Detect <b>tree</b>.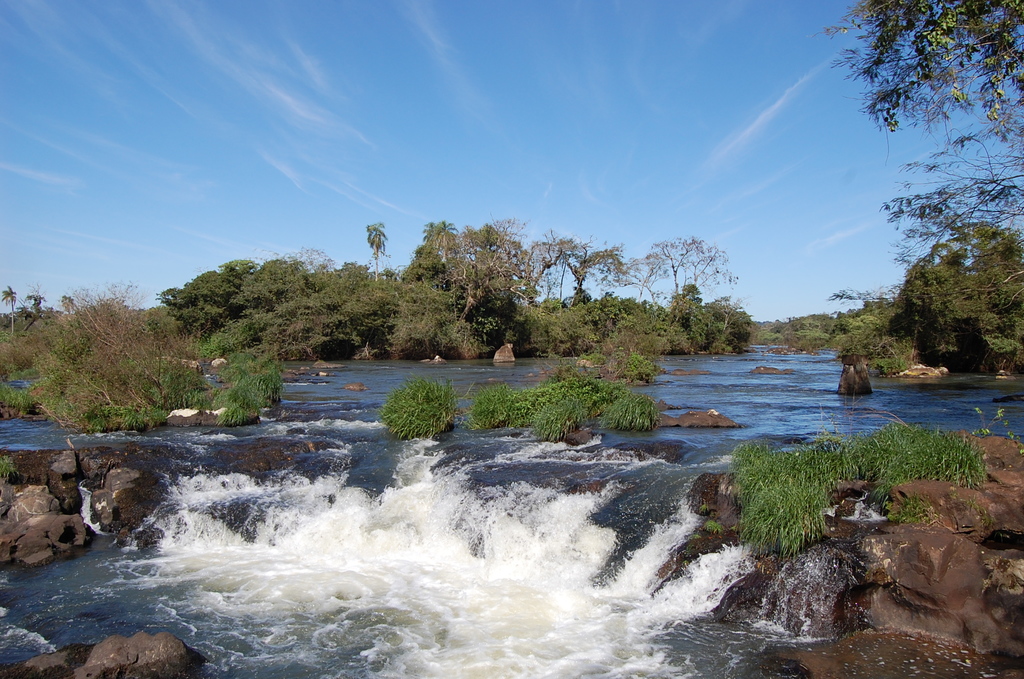
Detected at box=[387, 271, 477, 366].
